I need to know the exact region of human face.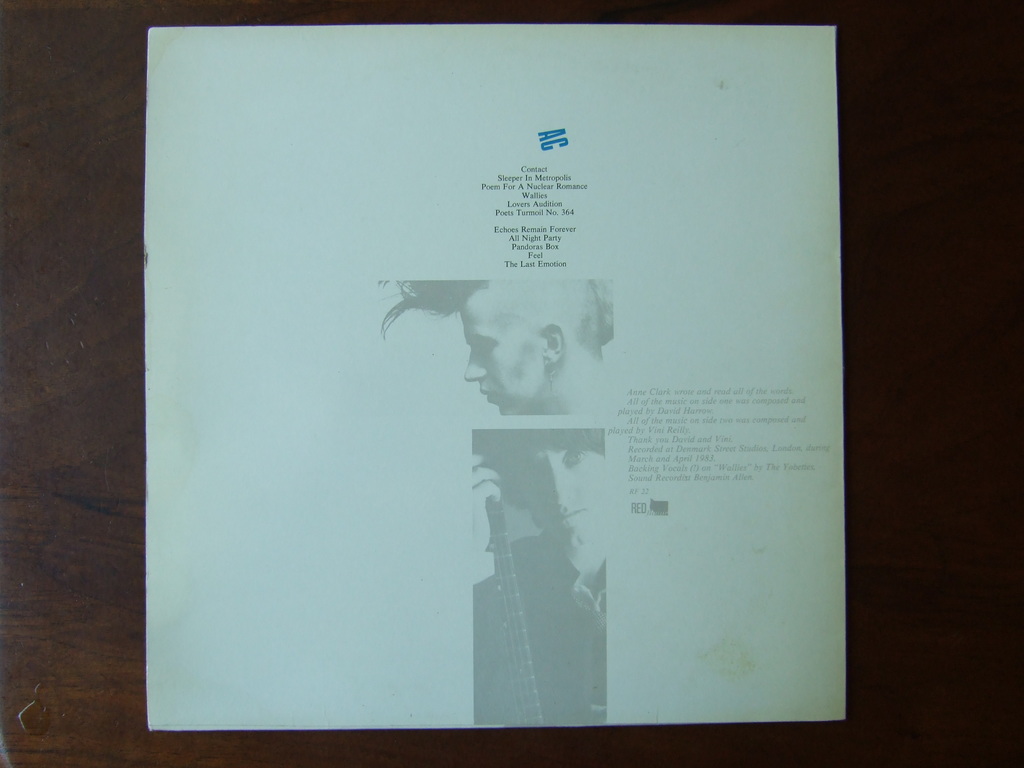
Region: pyautogui.locateOnScreen(460, 300, 544, 417).
